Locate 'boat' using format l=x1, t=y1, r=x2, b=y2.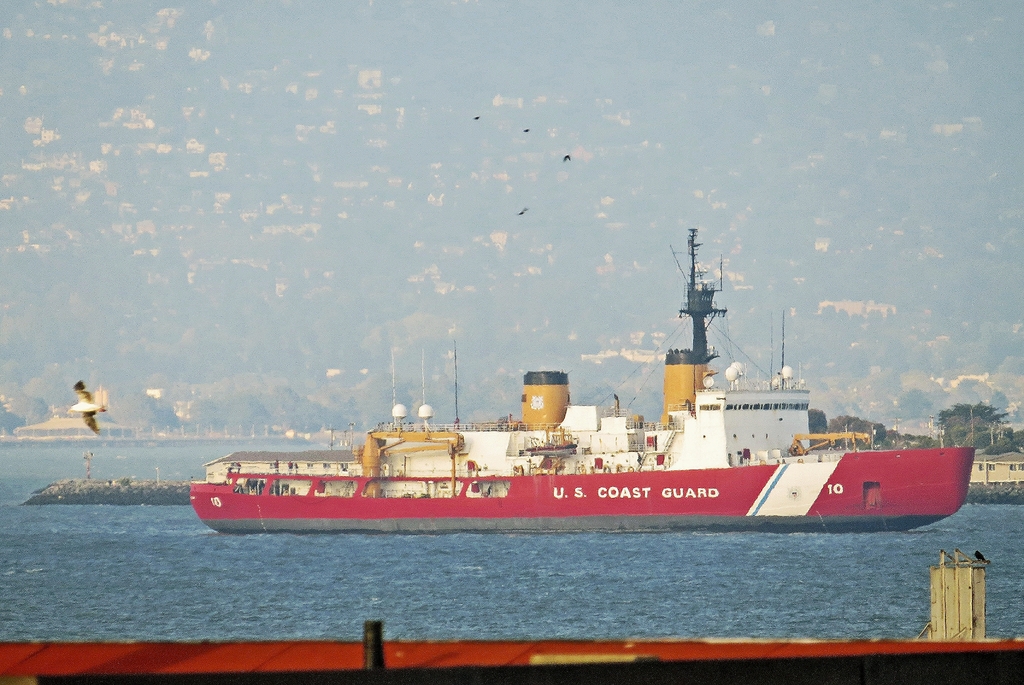
l=170, t=224, r=959, b=543.
